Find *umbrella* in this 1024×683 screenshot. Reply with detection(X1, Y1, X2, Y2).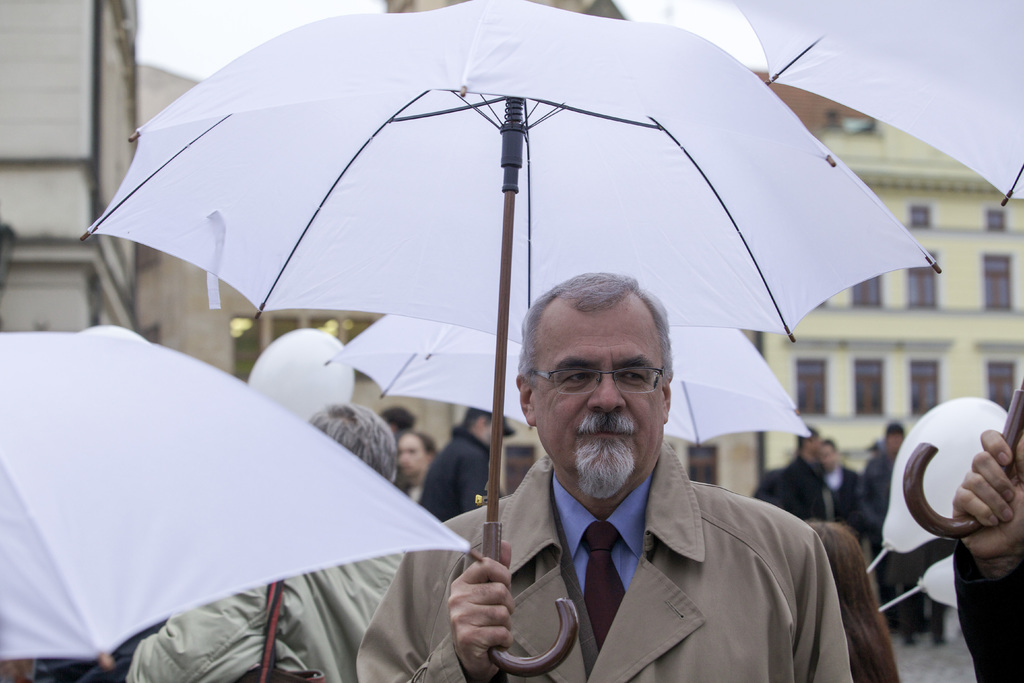
detection(0, 329, 468, 671).
